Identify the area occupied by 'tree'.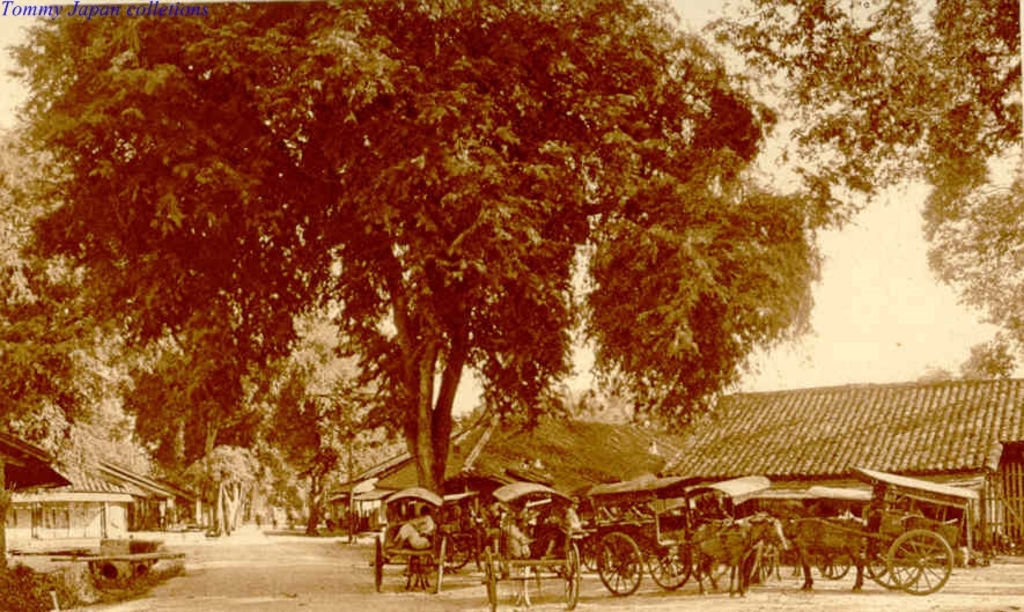
Area: l=692, t=0, r=1023, b=360.
